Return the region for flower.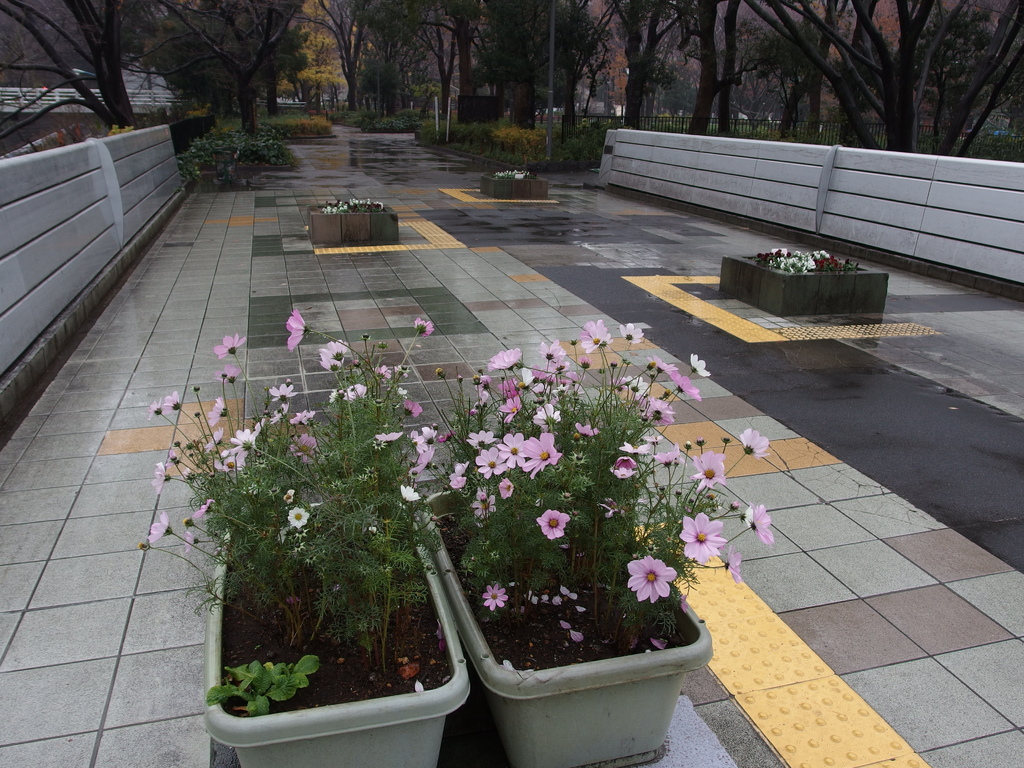
detection(287, 502, 310, 525).
